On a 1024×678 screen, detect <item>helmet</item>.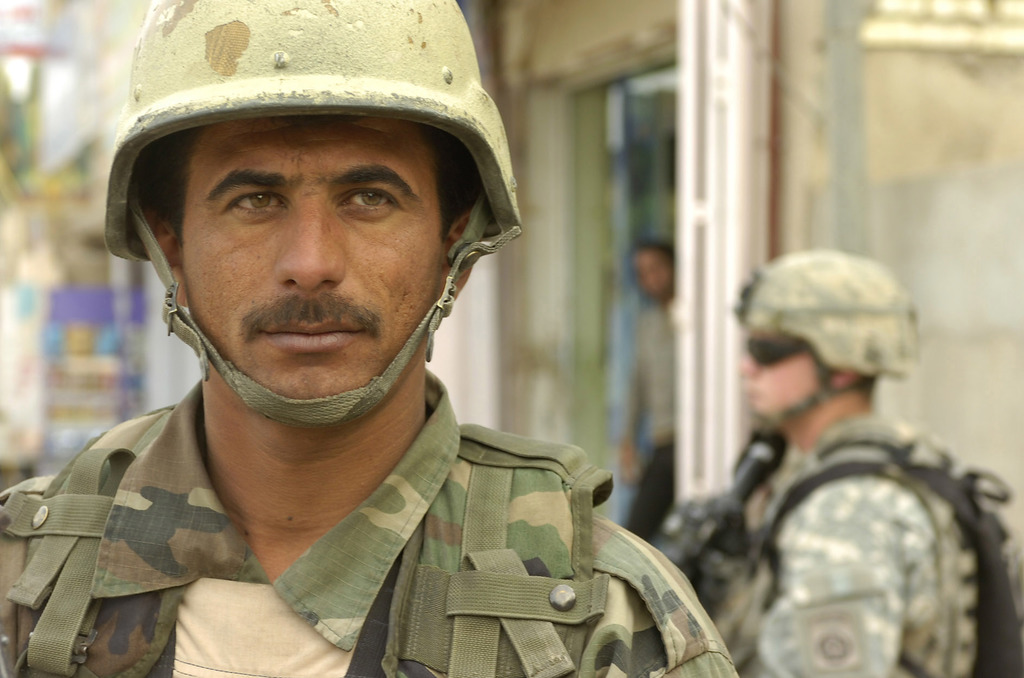
<bbox>735, 245, 917, 433</bbox>.
